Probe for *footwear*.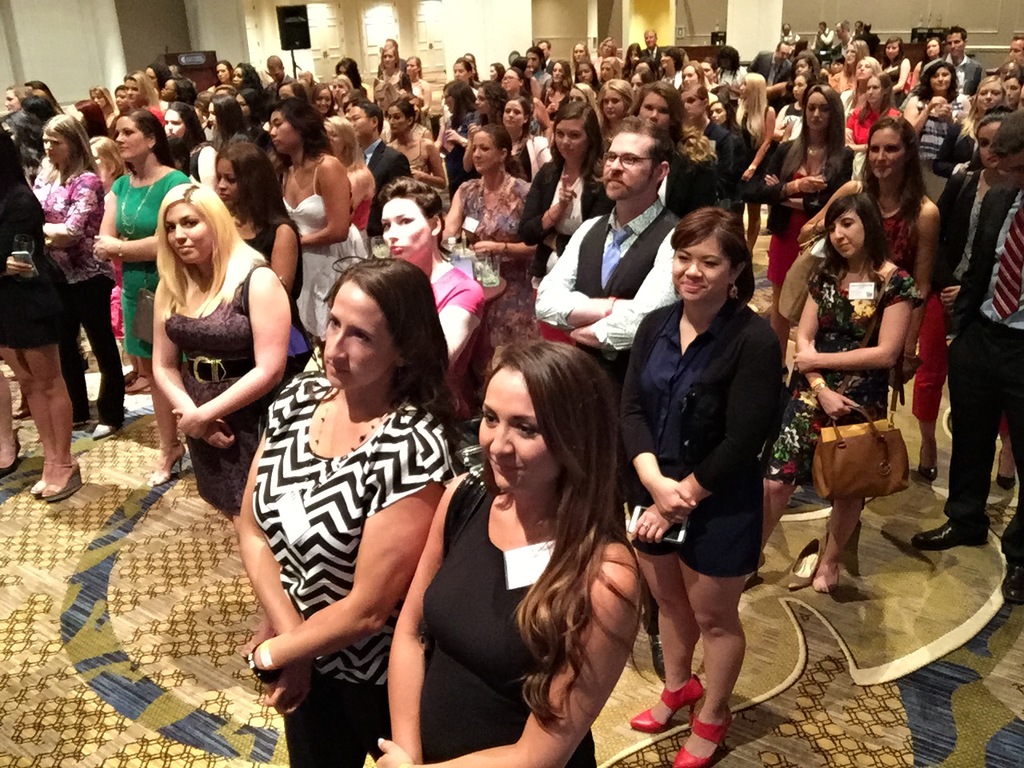
Probe result: left=29, top=457, right=86, bottom=494.
